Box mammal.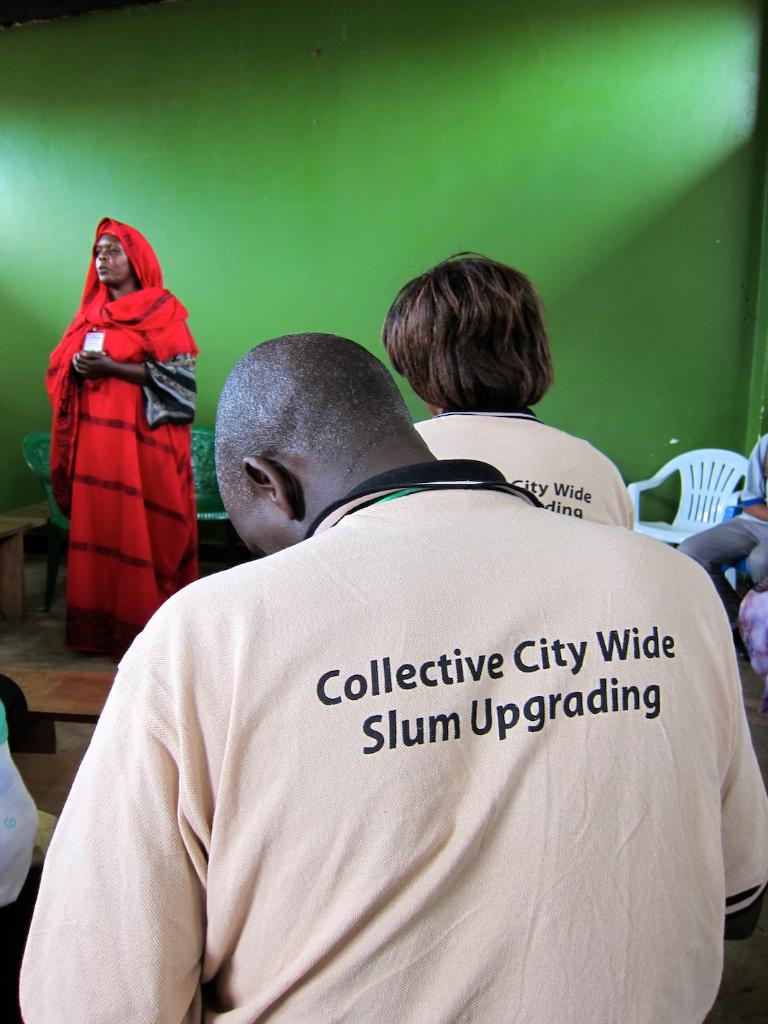
<bbox>44, 214, 201, 658</bbox>.
